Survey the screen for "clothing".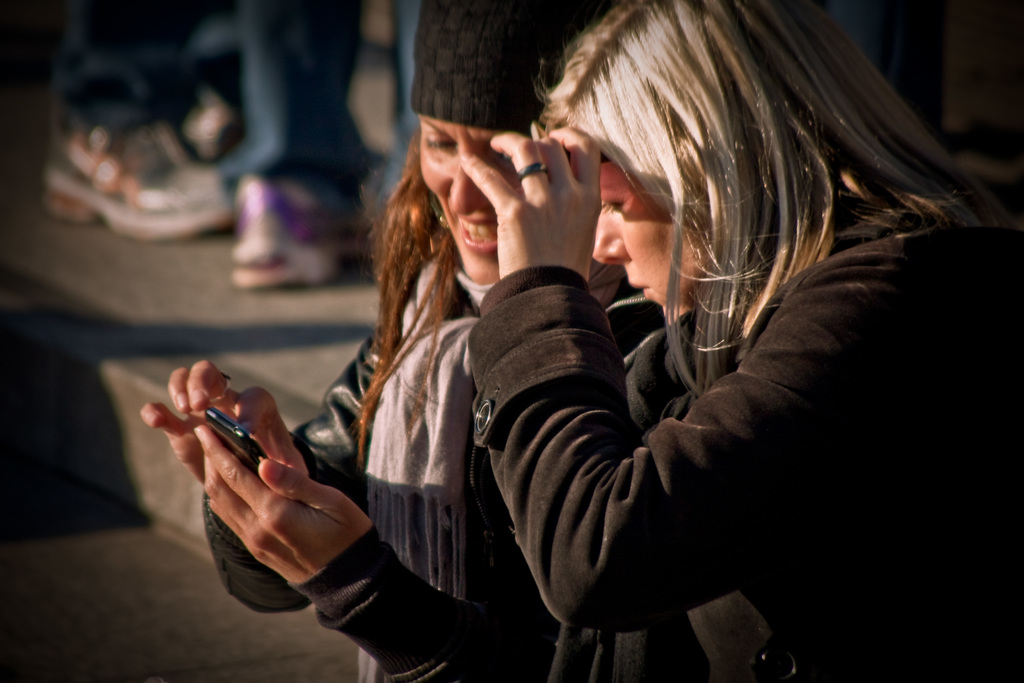
Survey found: rect(191, 245, 671, 682).
